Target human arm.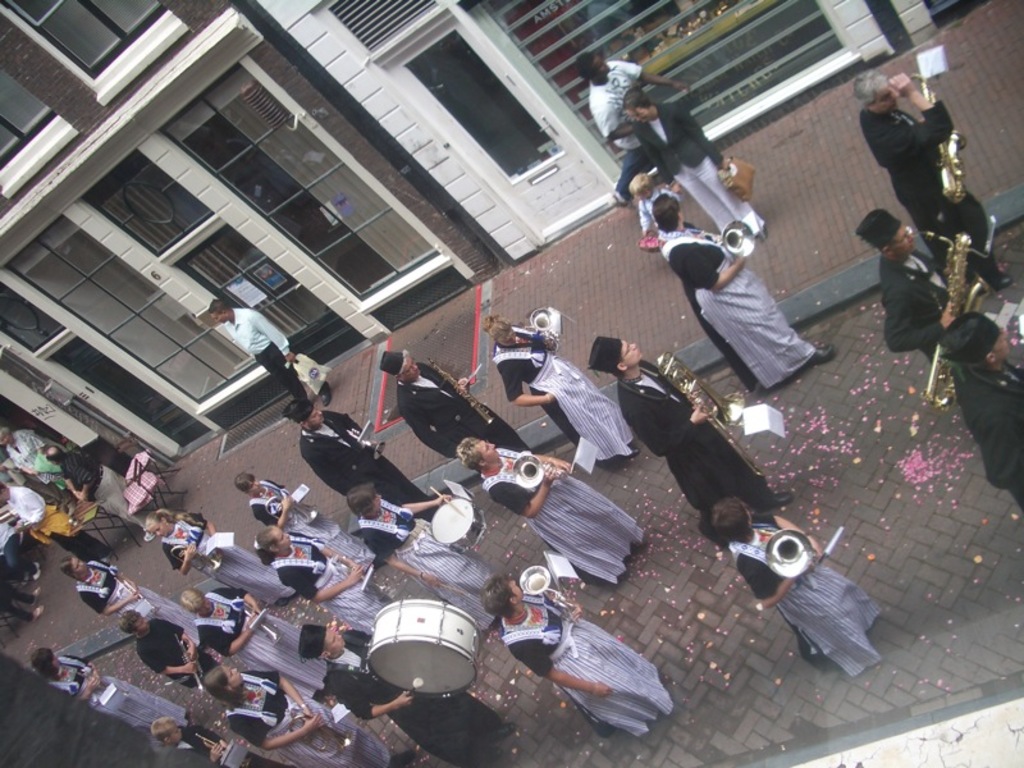
Target region: x1=673, y1=102, x2=733, y2=168.
